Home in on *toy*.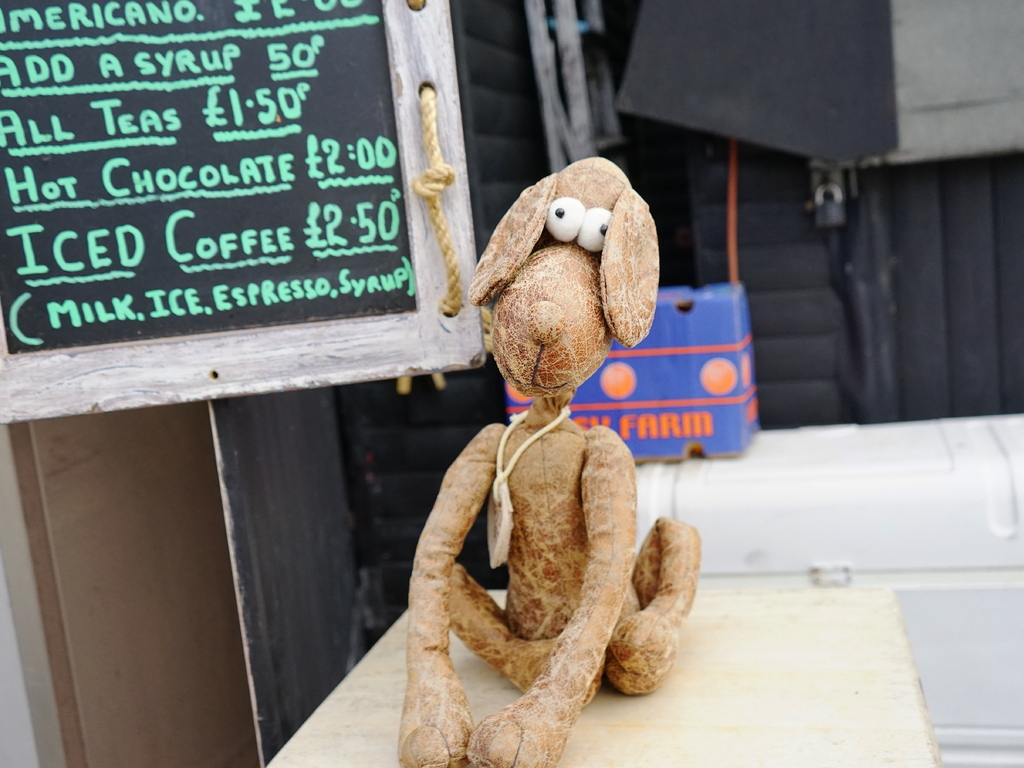
Homed in at 392,154,697,765.
